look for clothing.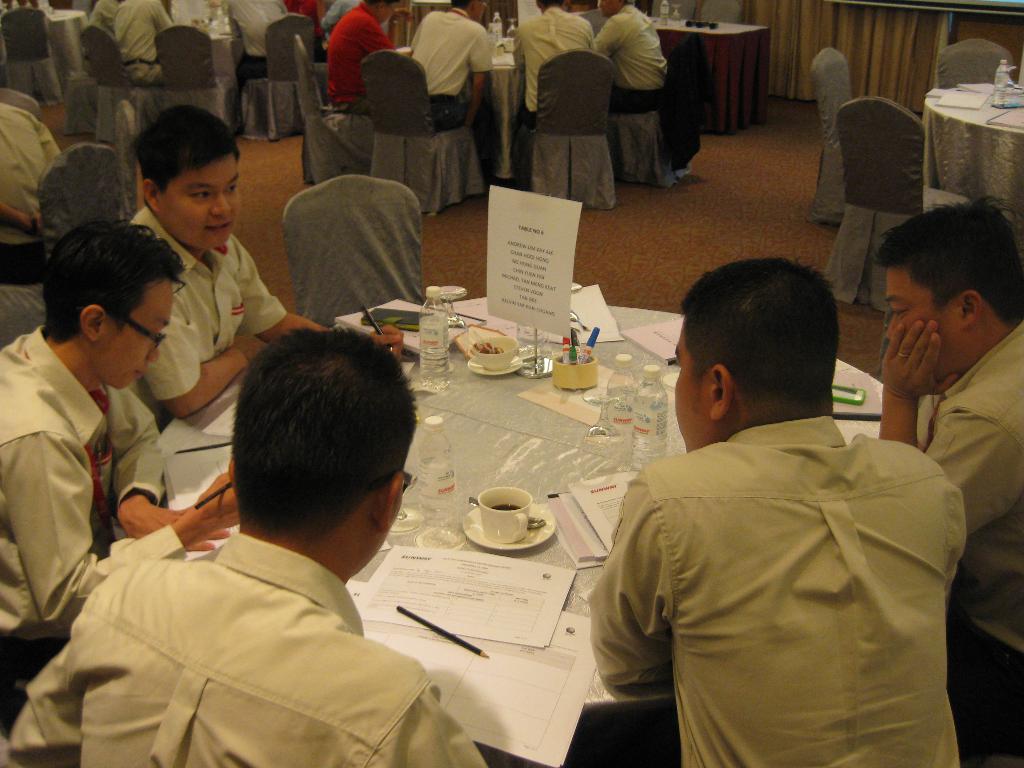
Found: <box>236,3,285,103</box>.
